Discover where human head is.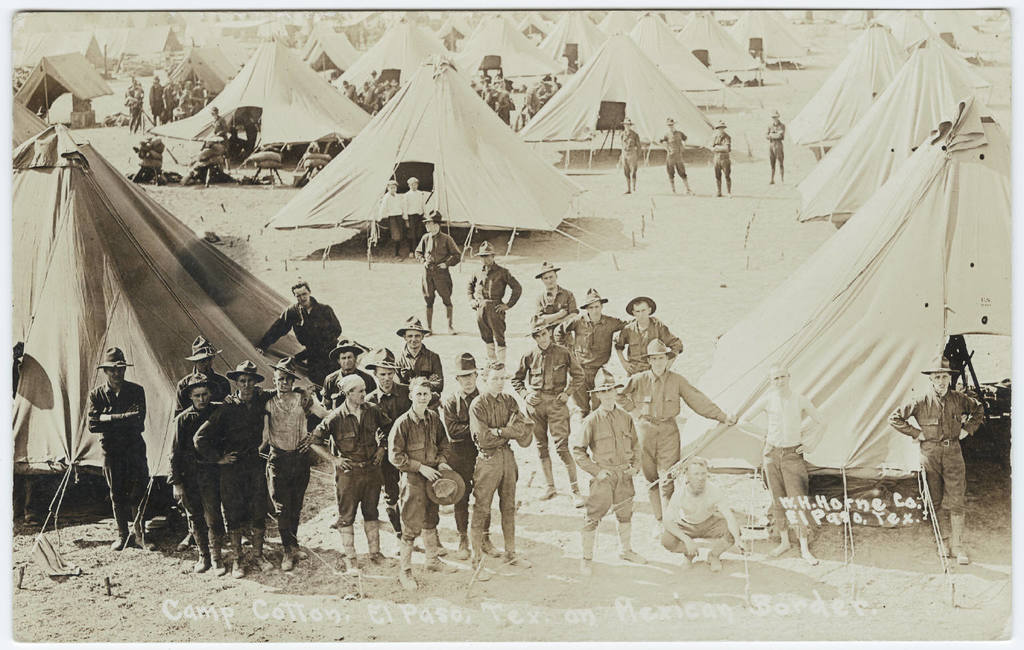
Discovered at {"left": 621, "top": 121, "right": 630, "bottom": 130}.
